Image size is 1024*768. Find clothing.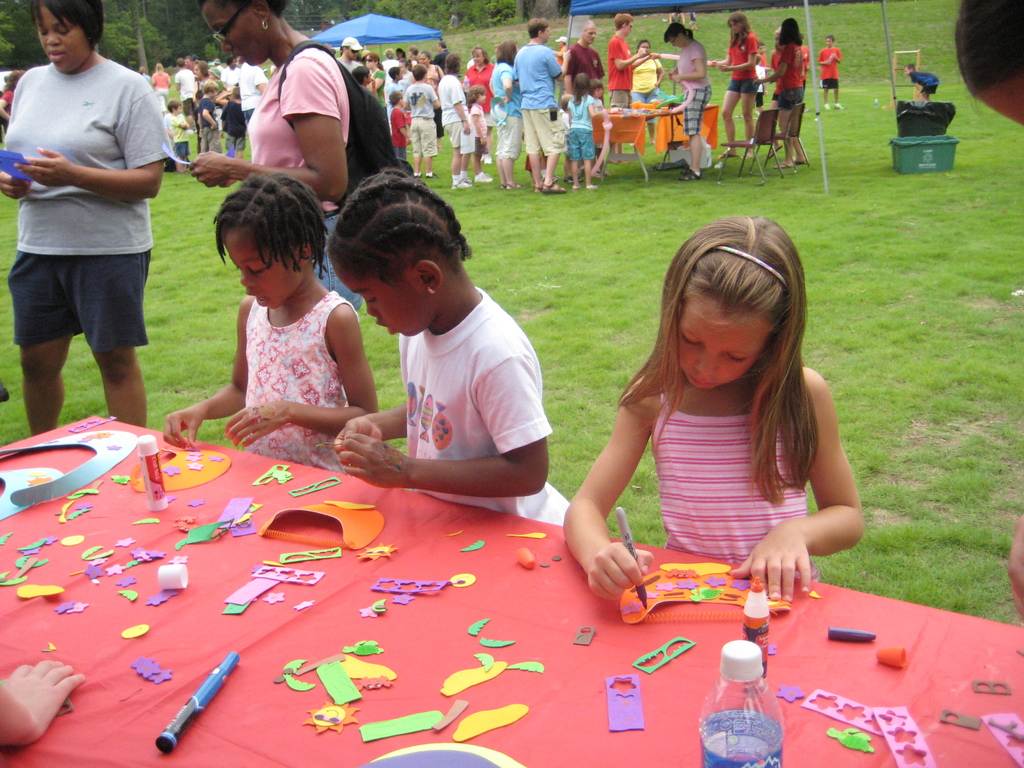
<bbox>1, 61, 179, 353</bbox>.
